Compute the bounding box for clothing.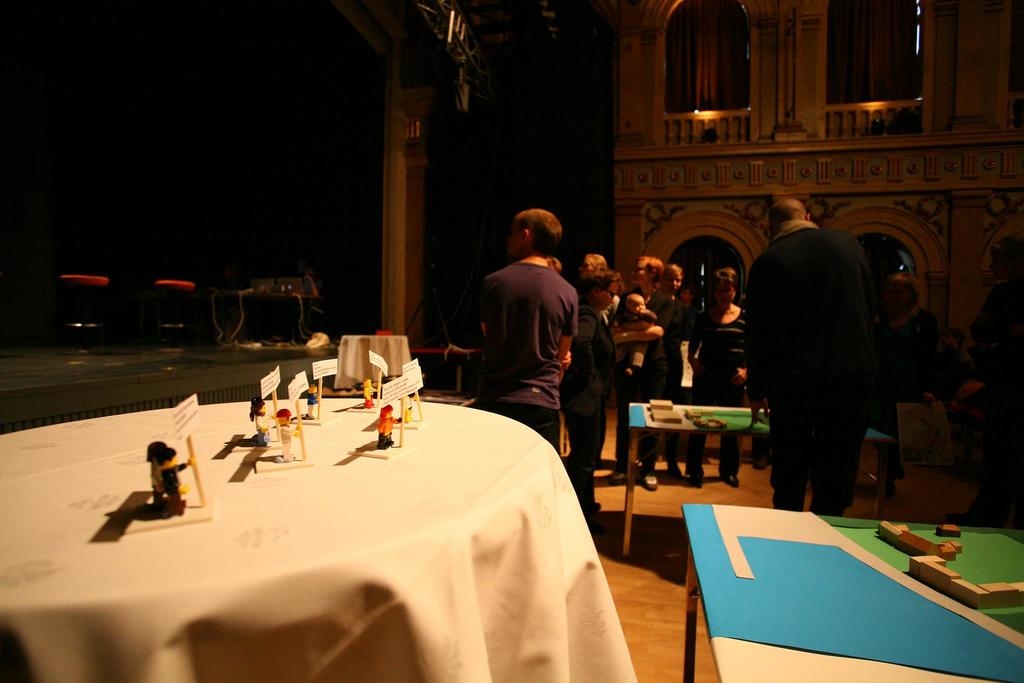
left=684, top=297, right=760, bottom=408.
